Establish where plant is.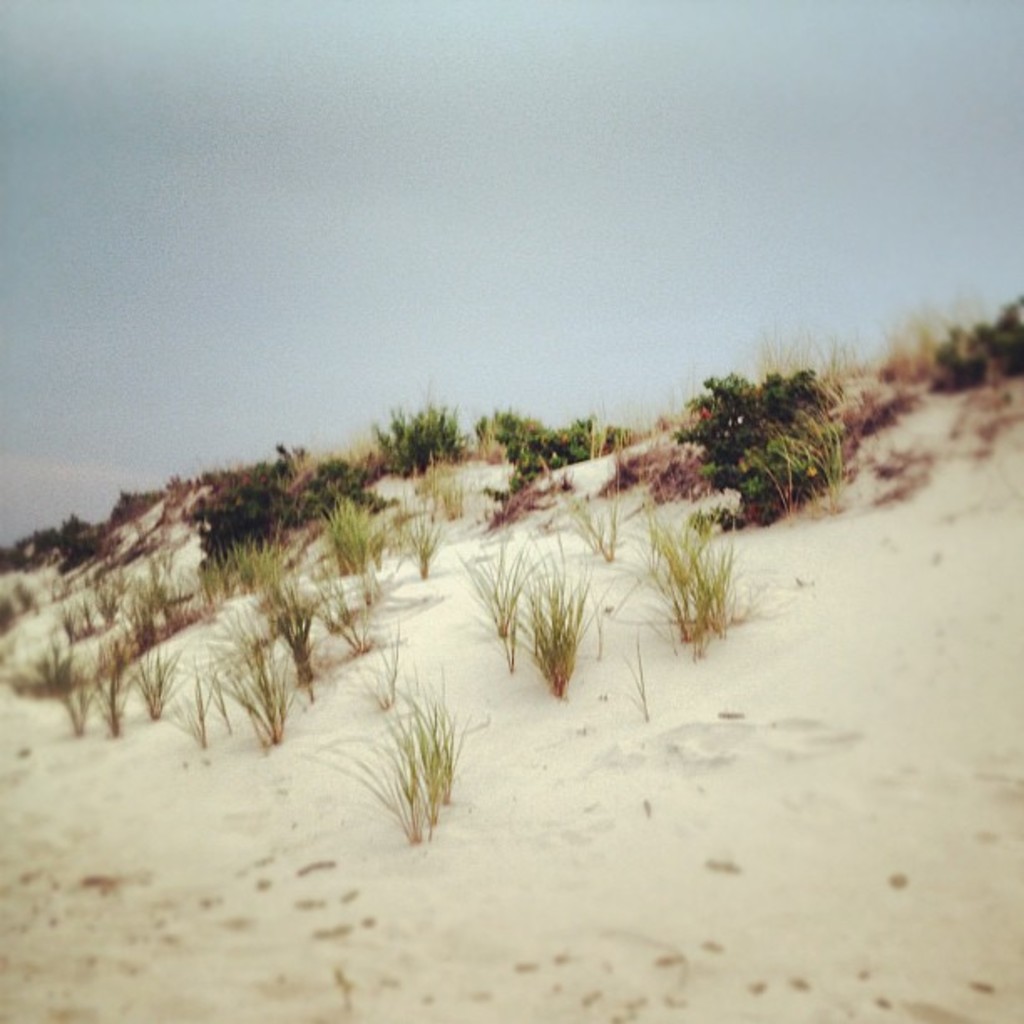
Established at detection(398, 502, 438, 589).
